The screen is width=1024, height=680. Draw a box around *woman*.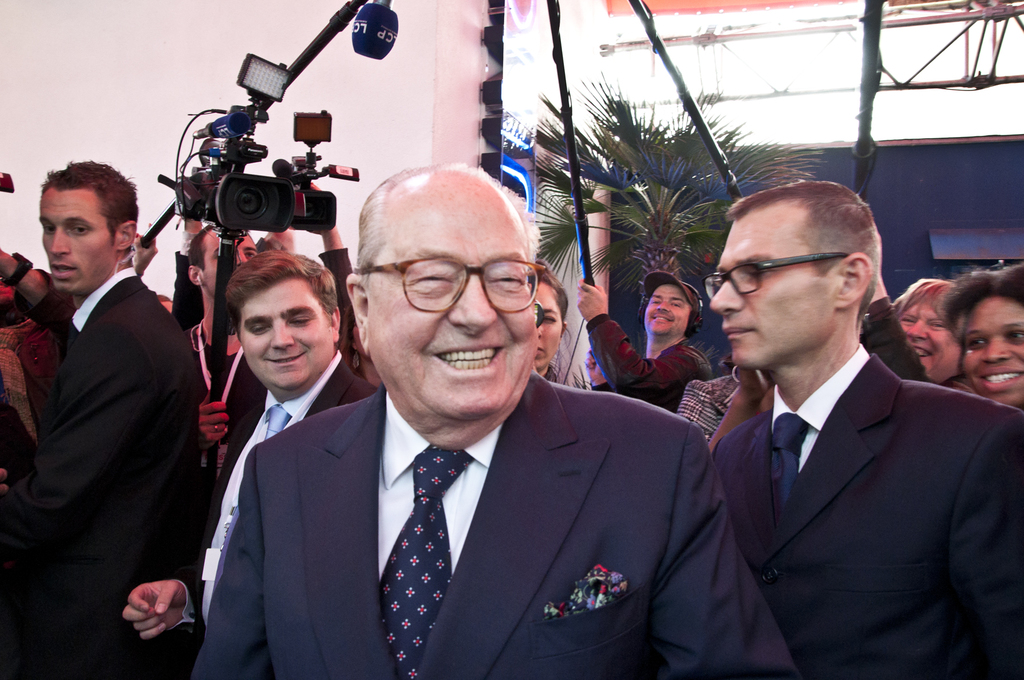
(893,277,981,394).
